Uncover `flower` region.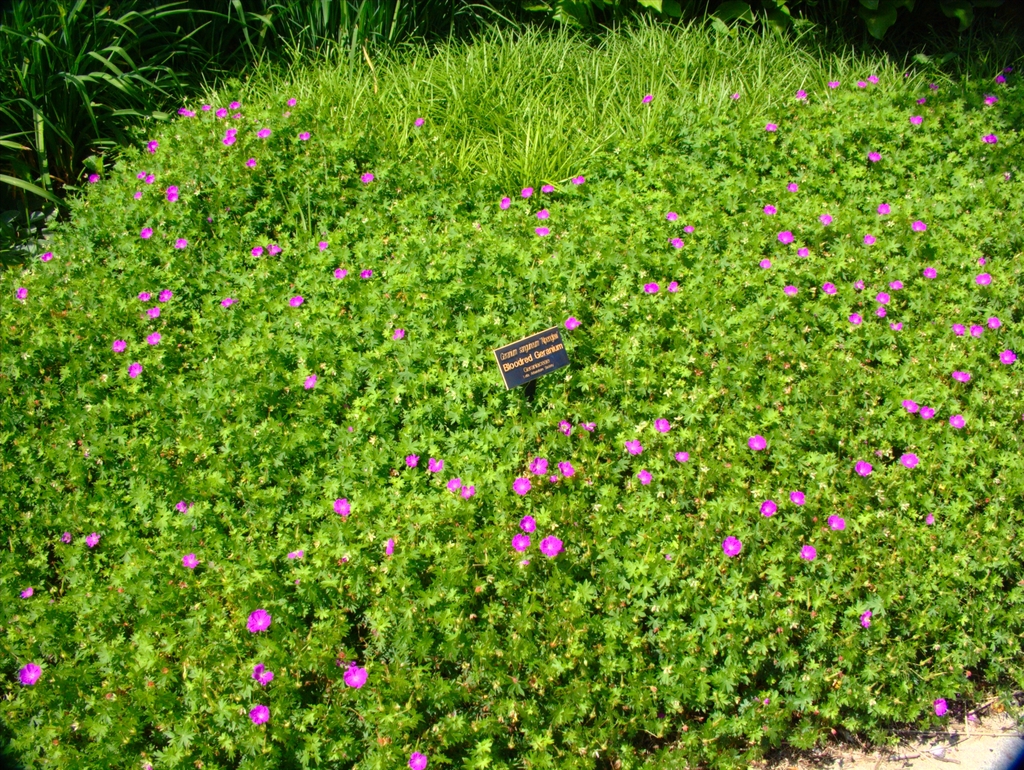
Uncovered: (left=874, top=305, right=888, bottom=317).
